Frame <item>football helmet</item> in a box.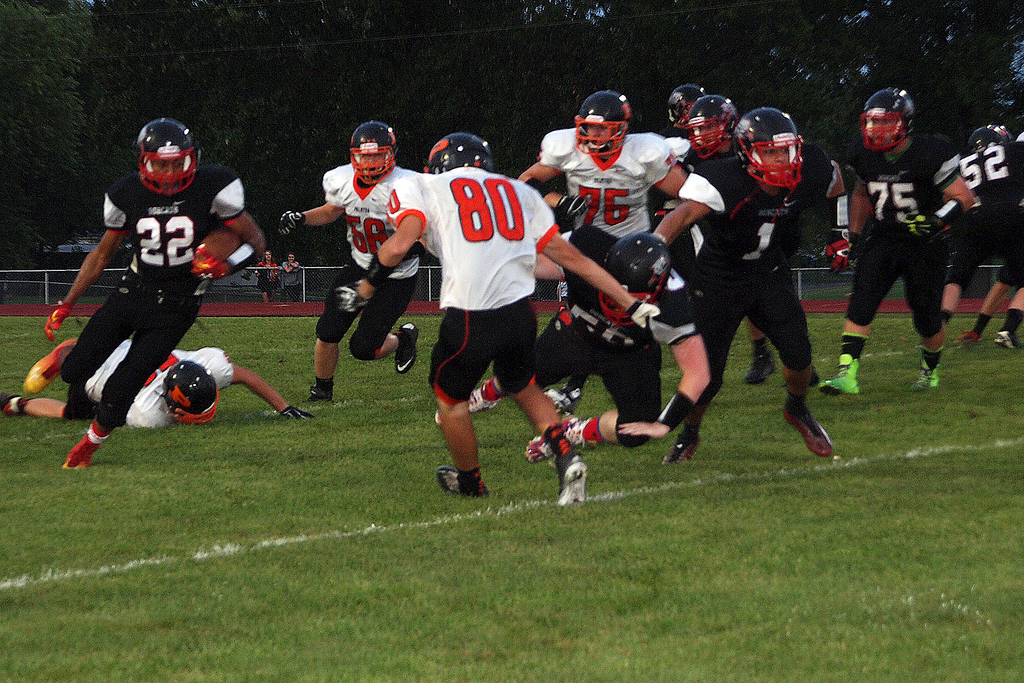
rect(669, 83, 708, 127).
